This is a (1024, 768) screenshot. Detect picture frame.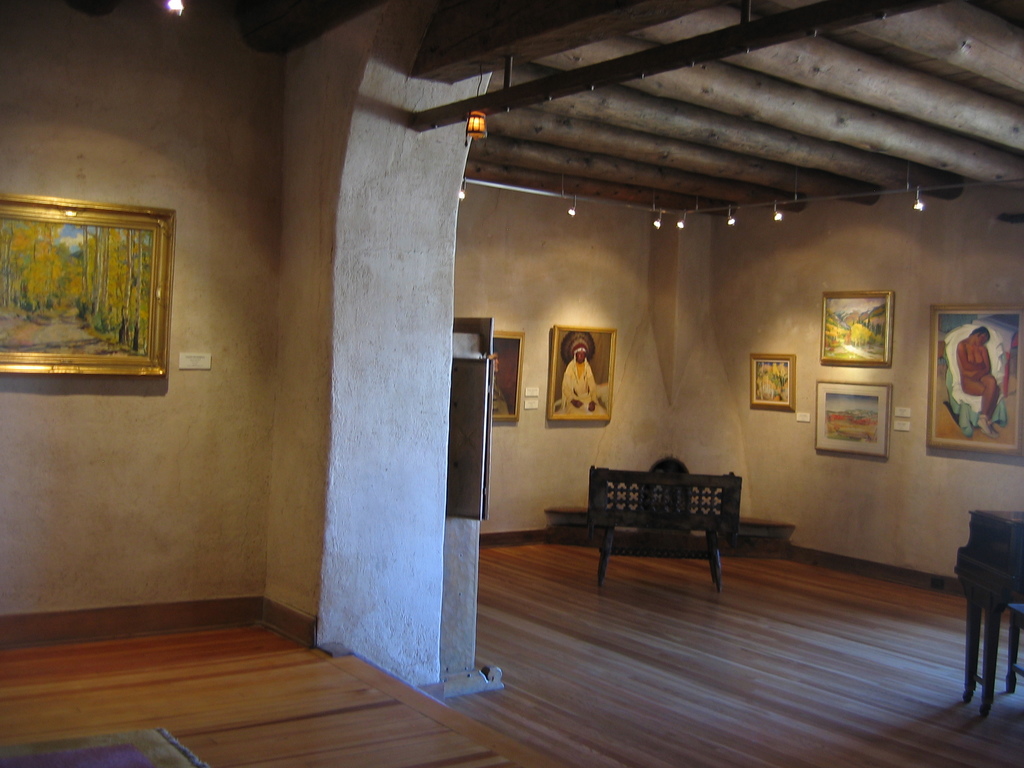
pyautogui.locateOnScreen(491, 330, 525, 422).
